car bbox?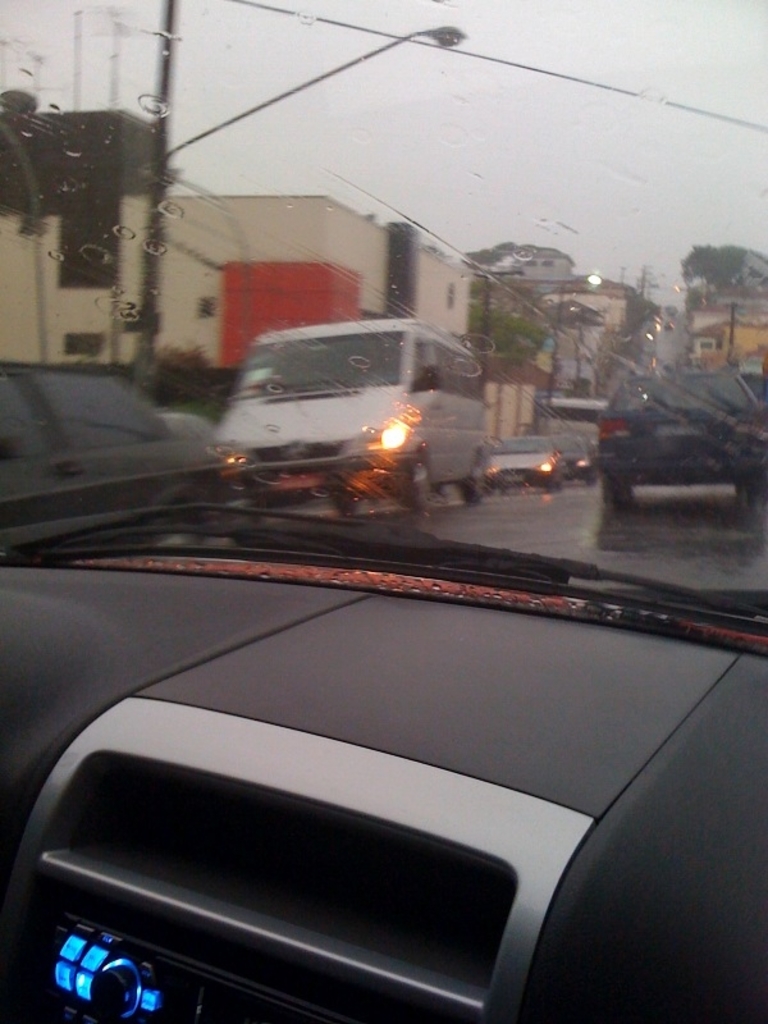
locate(1, 3, 767, 1023)
